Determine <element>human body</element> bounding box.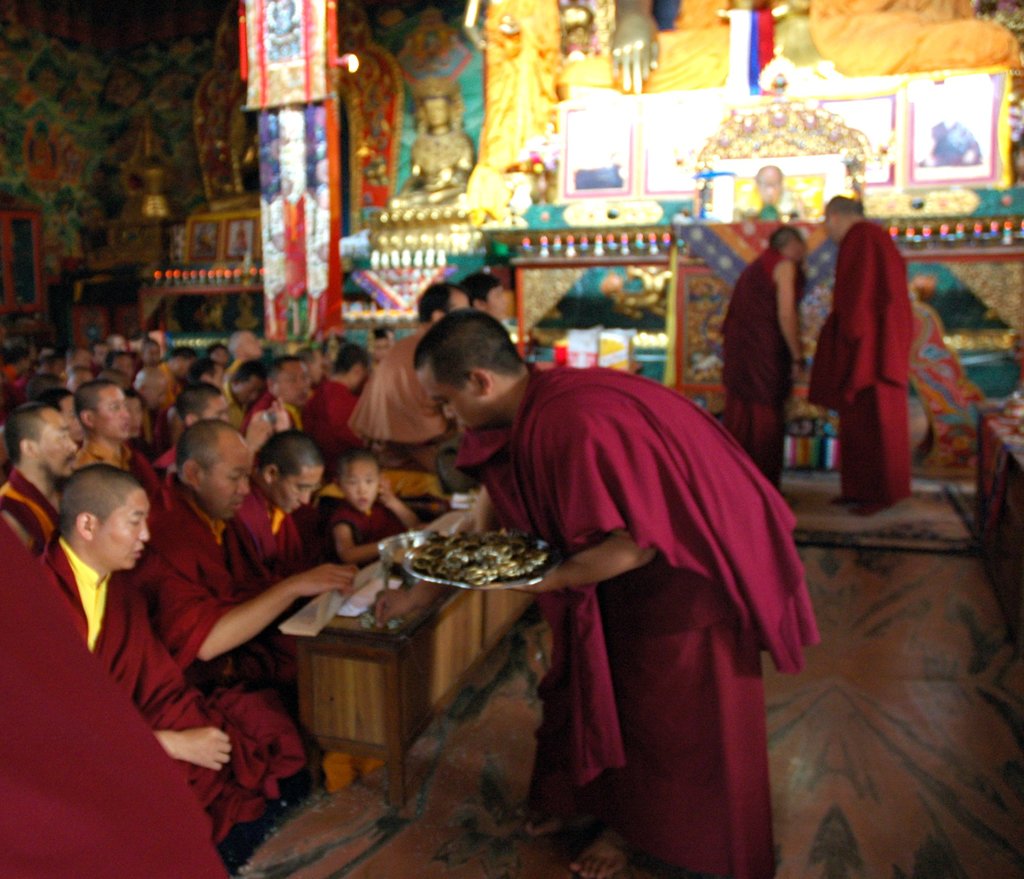
Determined: 721/242/813/483.
